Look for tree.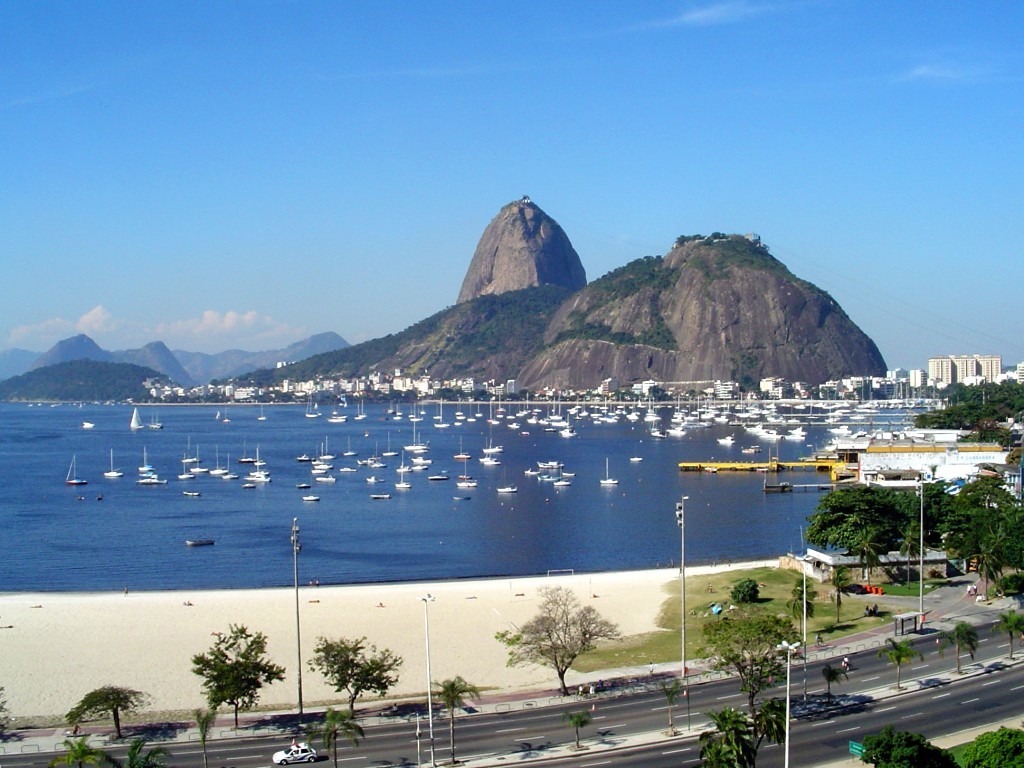
Found: l=180, t=700, r=211, b=767.
